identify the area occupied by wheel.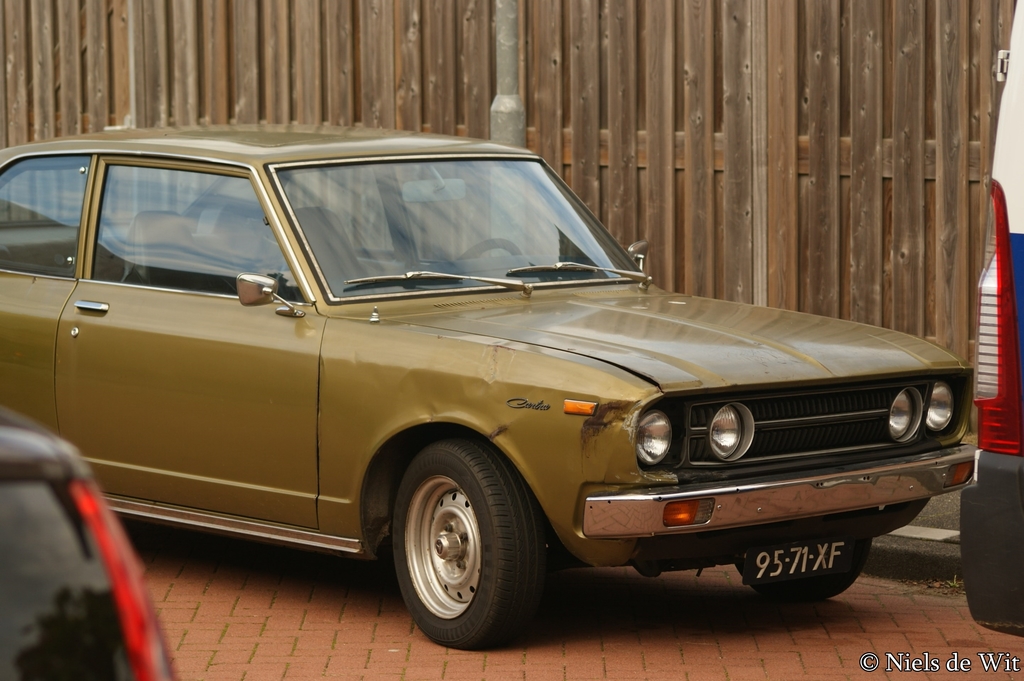
Area: [458,238,529,264].
